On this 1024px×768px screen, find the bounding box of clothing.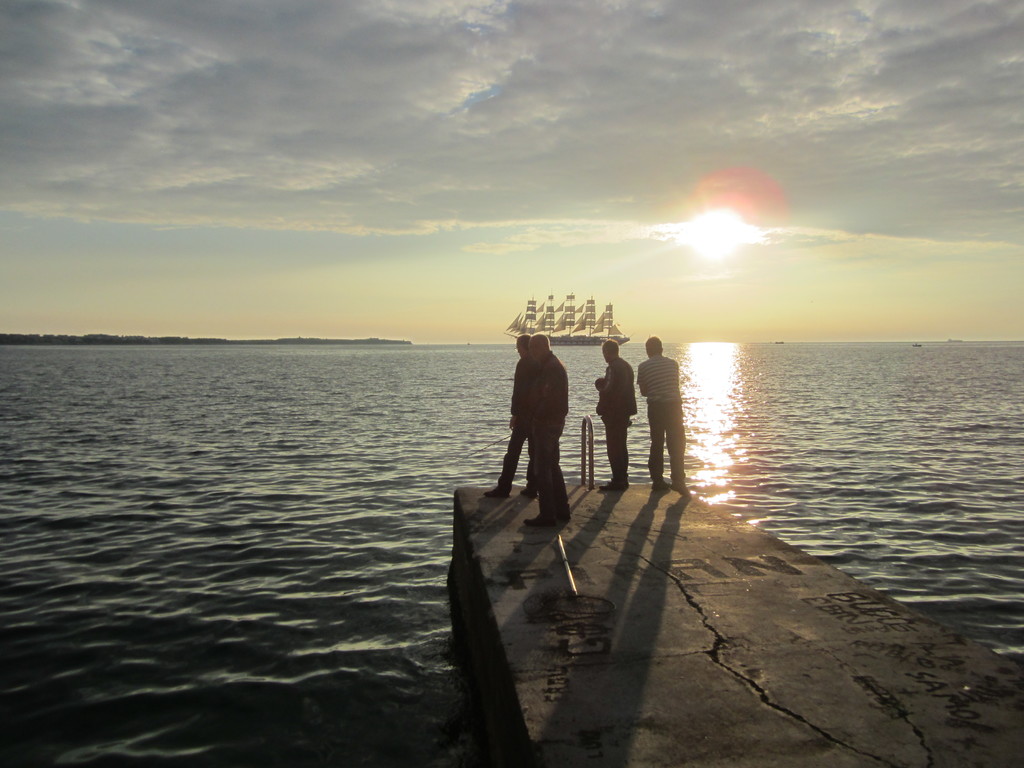
Bounding box: bbox=(639, 352, 689, 495).
